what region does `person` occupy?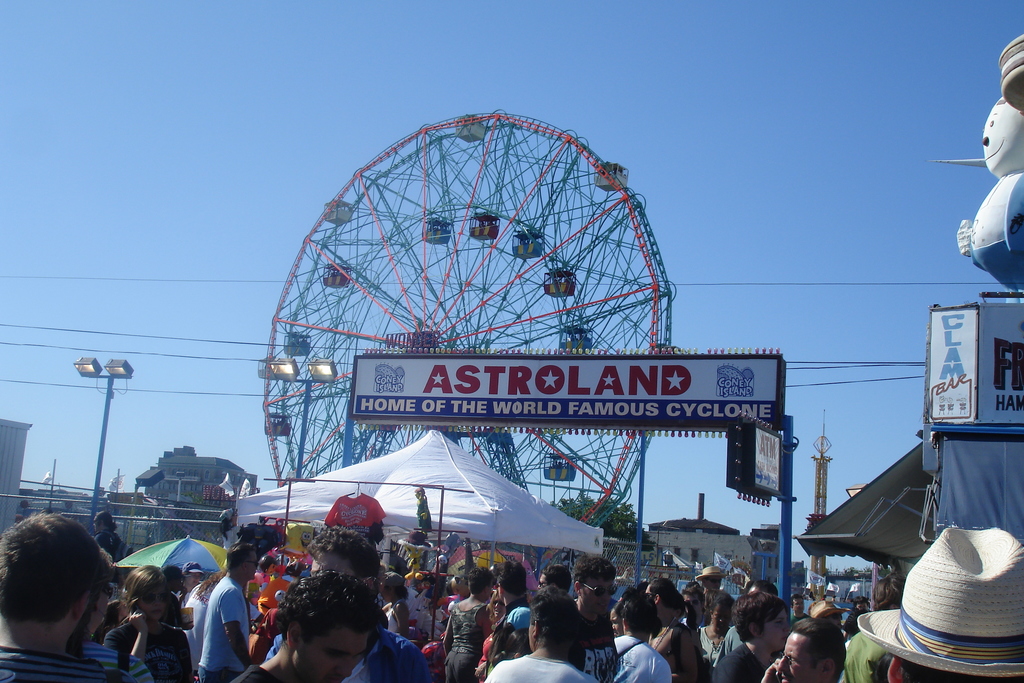
[0,511,105,682].
